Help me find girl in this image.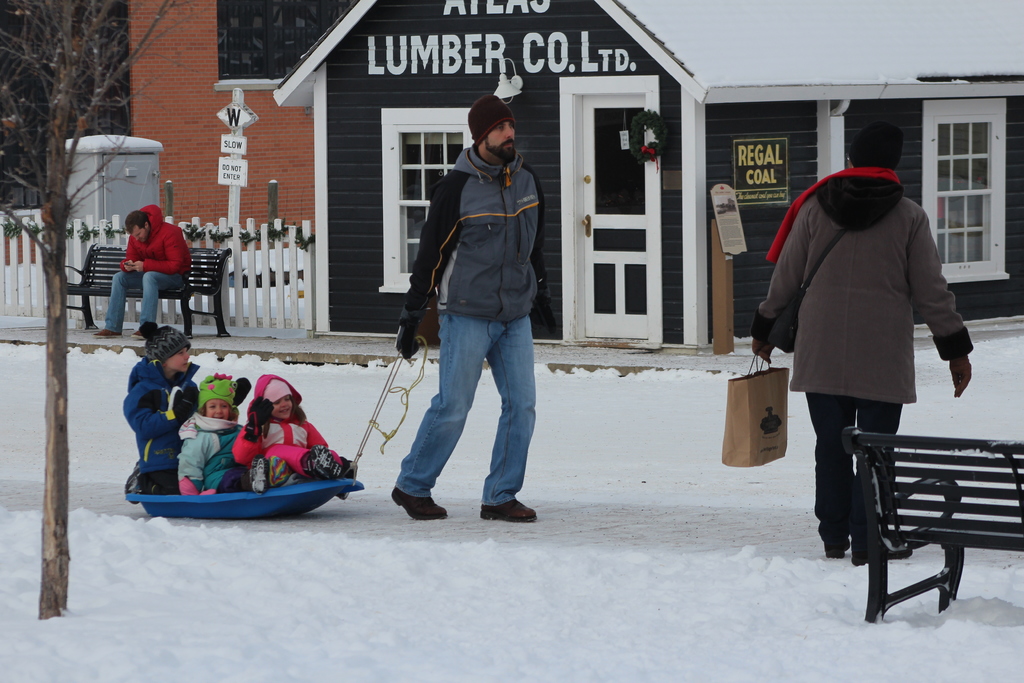
Found it: region(179, 374, 248, 493).
